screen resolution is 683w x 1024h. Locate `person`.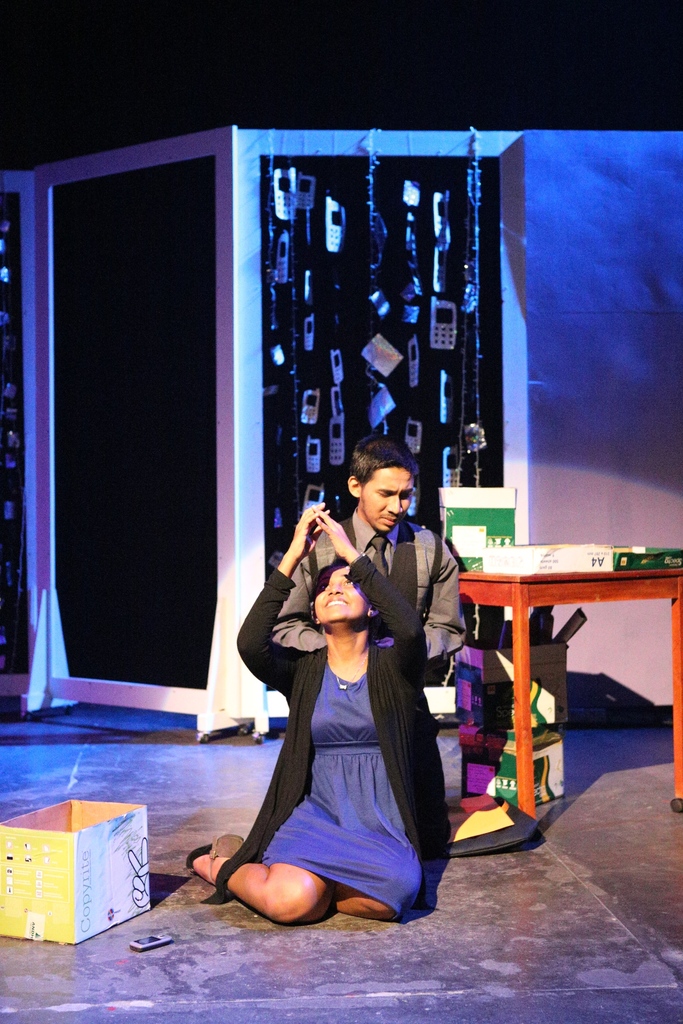
181, 502, 441, 938.
